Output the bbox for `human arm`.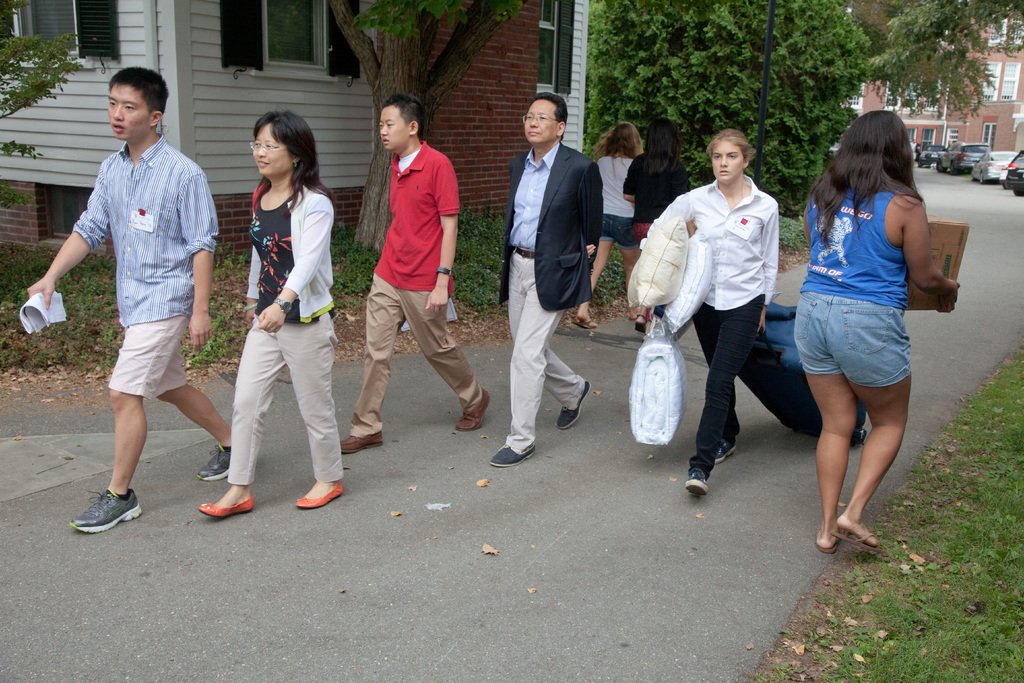
BBox(908, 185, 959, 337).
